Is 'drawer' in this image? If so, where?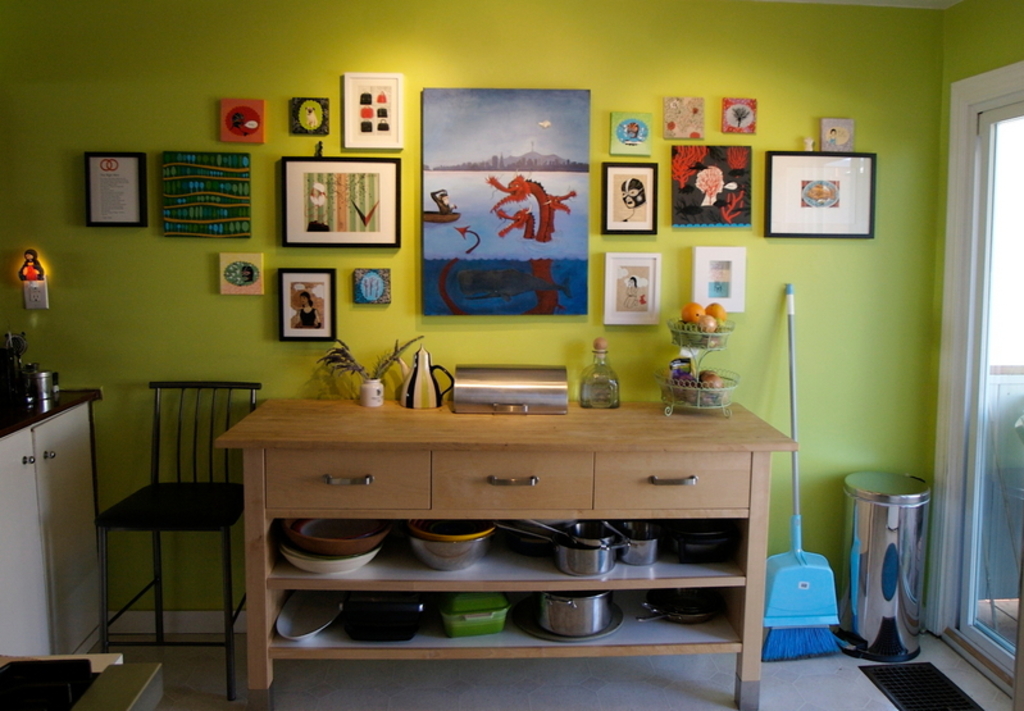
Yes, at 263, 448, 429, 511.
